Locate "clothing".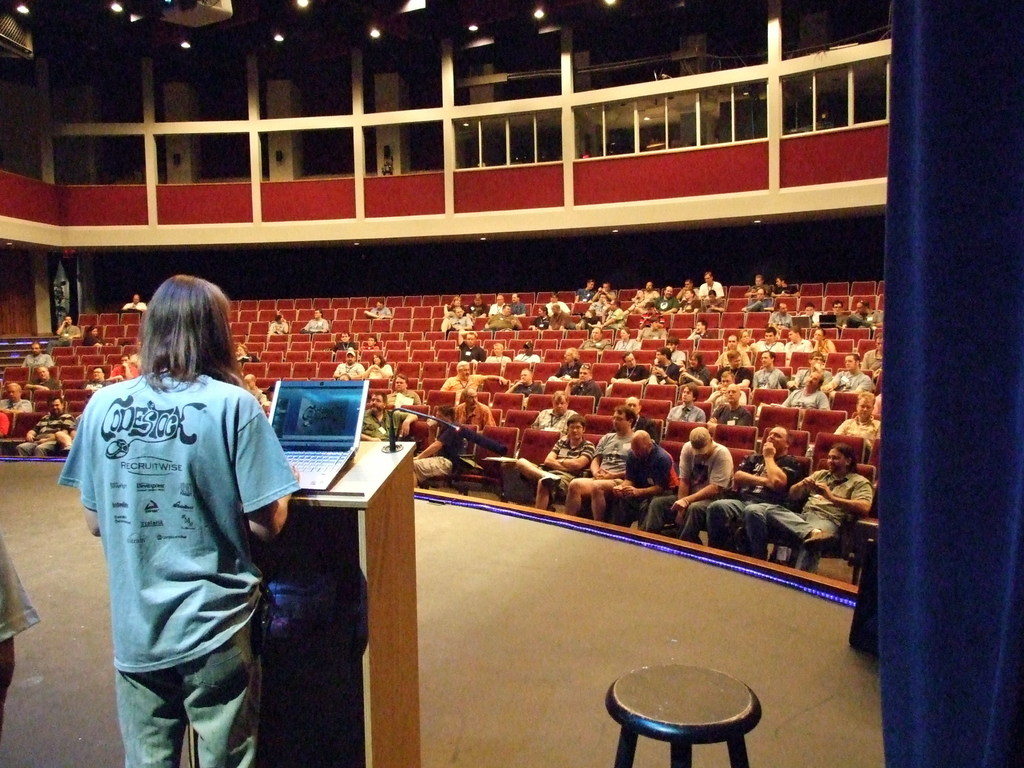
Bounding box: 616 443 681 531.
